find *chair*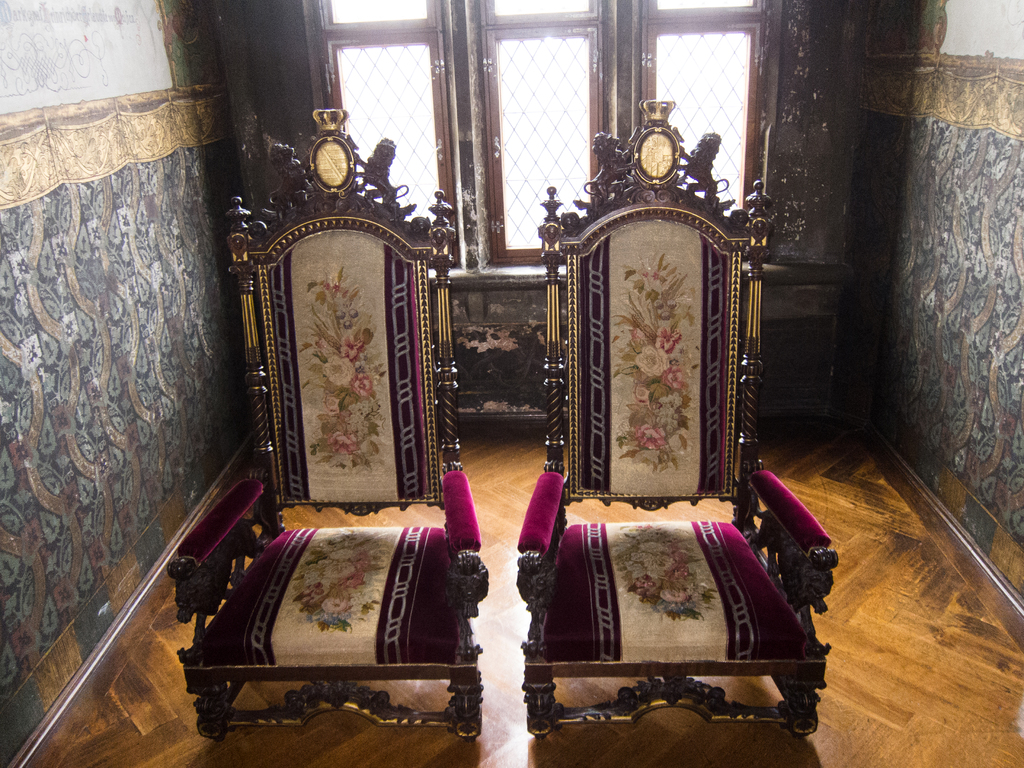
BBox(516, 200, 841, 731)
